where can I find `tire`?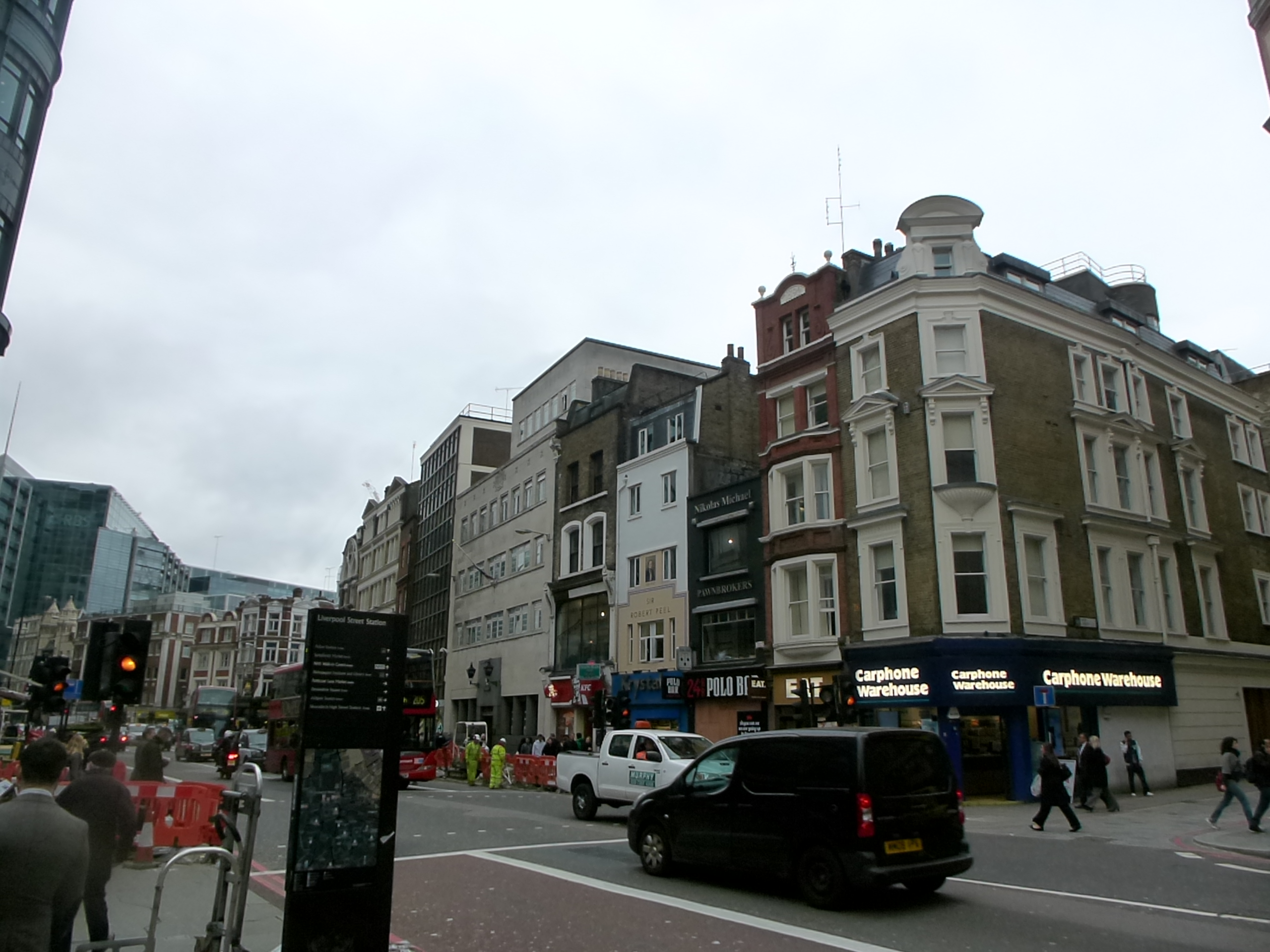
You can find it at <bbox>92, 370, 96, 378</bbox>.
